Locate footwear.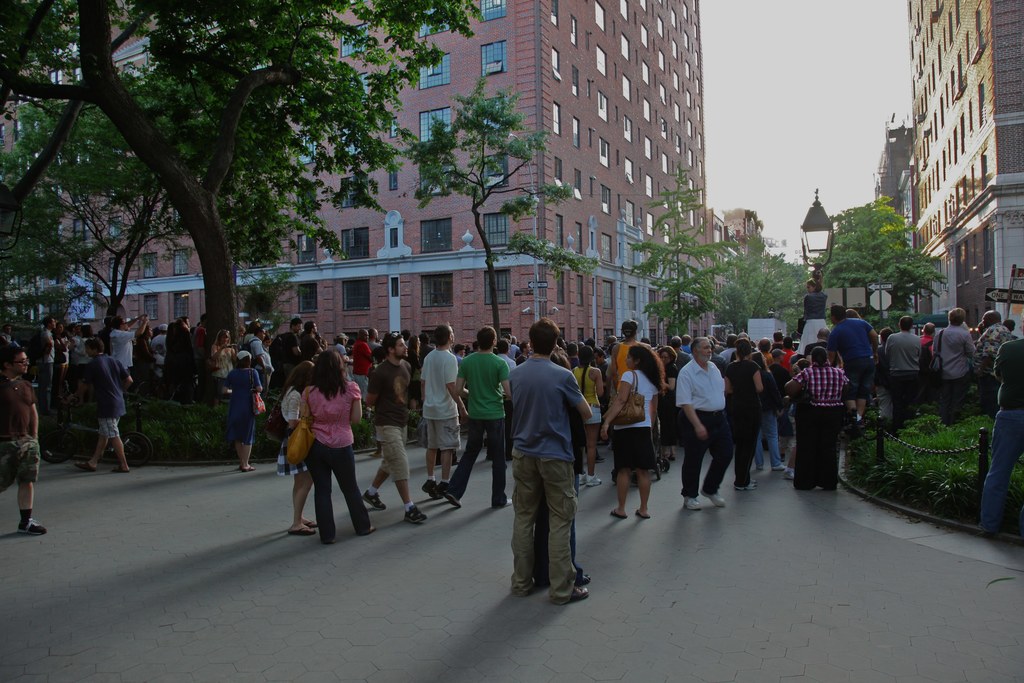
Bounding box: 736, 473, 760, 491.
